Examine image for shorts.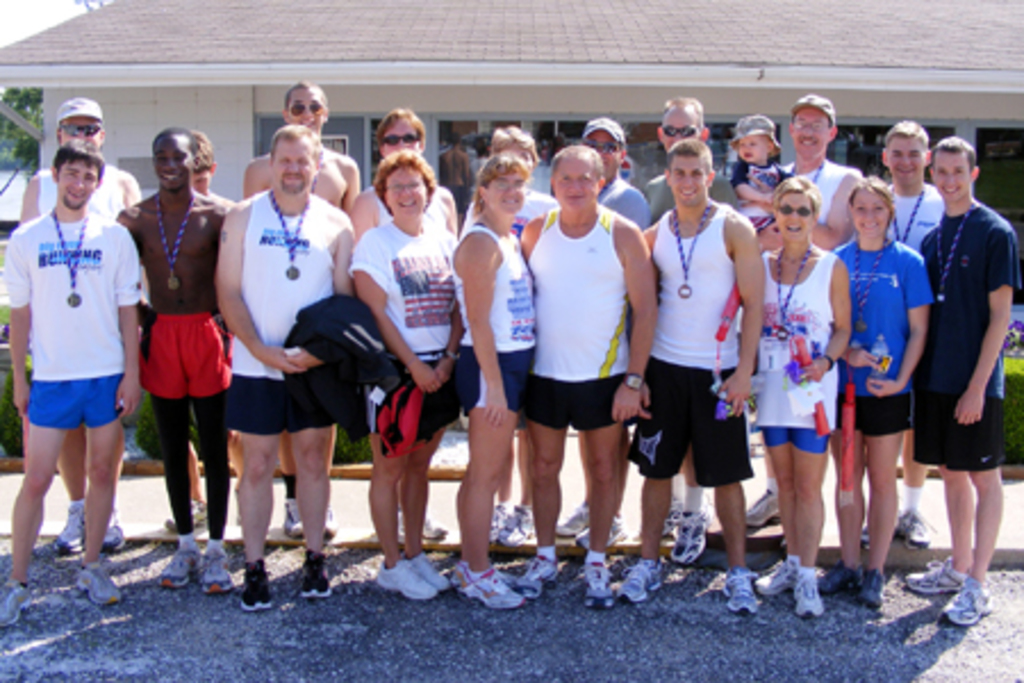
Examination result: crop(528, 371, 630, 433).
